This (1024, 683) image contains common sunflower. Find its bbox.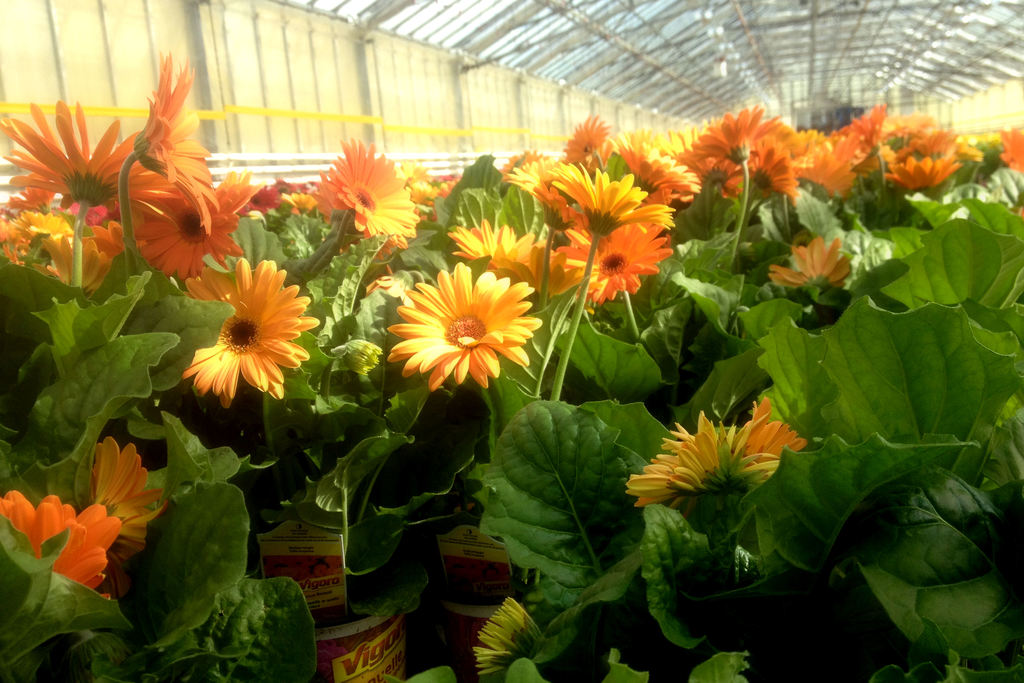
(138, 70, 203, 225).
